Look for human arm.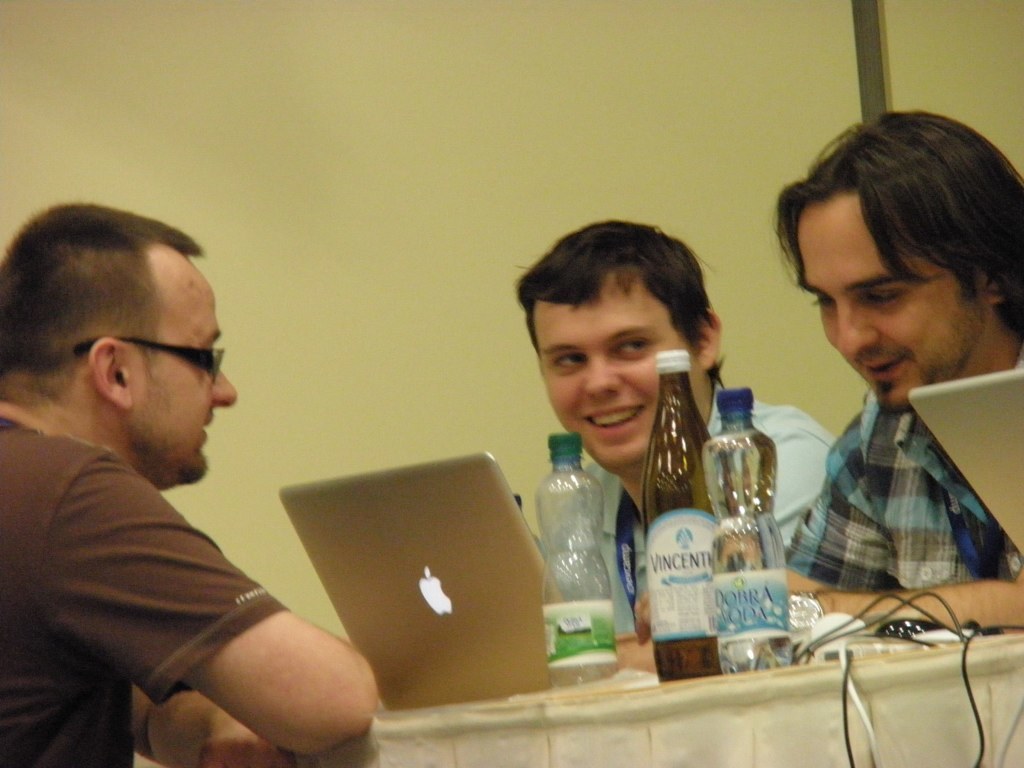
Found: x1=633, y1=567, x2=1023, y2=645.
